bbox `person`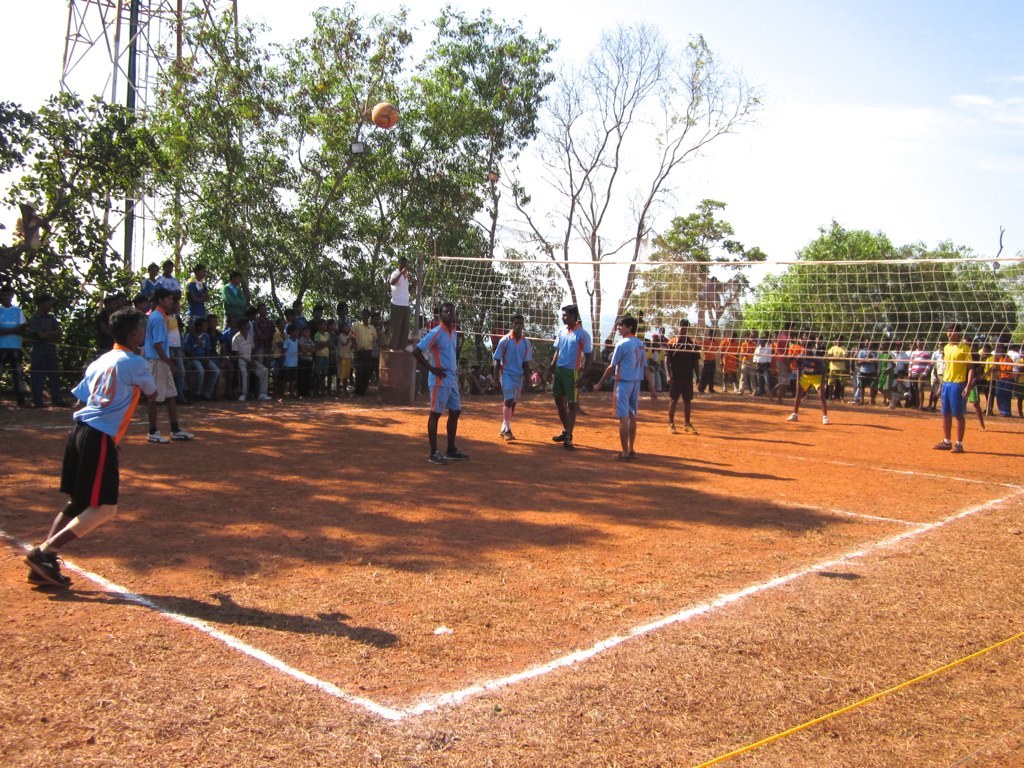
x1=380, y1=319, x2=396, y2=349
